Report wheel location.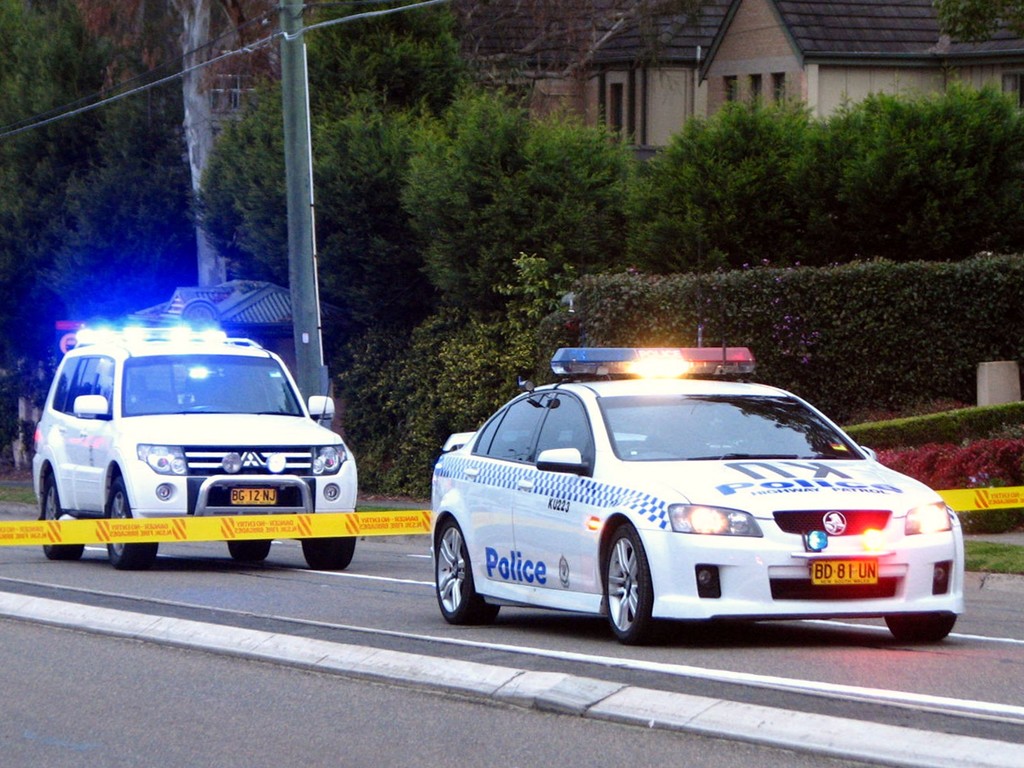
Report: rect(38, 474, 86, 563).
